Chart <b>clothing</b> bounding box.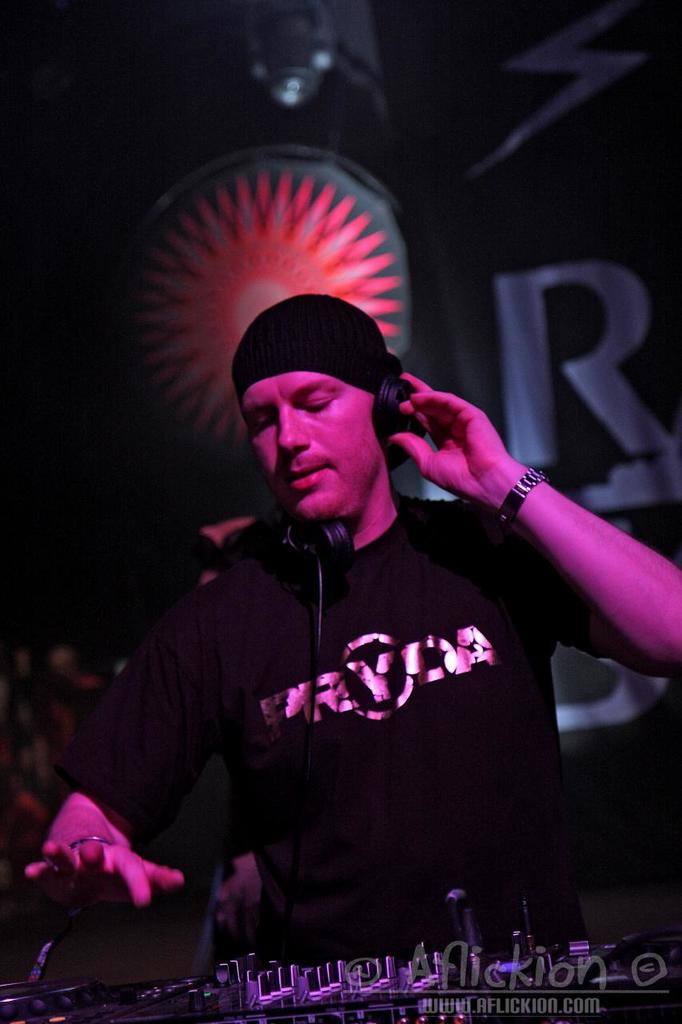
Charted: 65:488:590:972.
